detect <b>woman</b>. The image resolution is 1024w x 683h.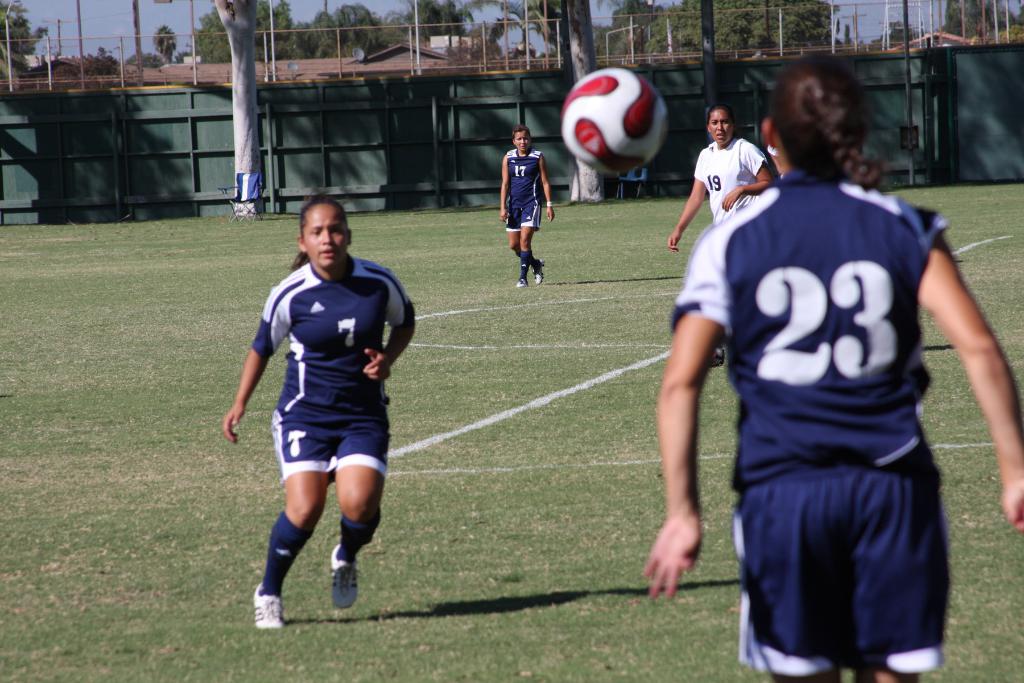
[left=666, top=104, right=772, bottom=367].
